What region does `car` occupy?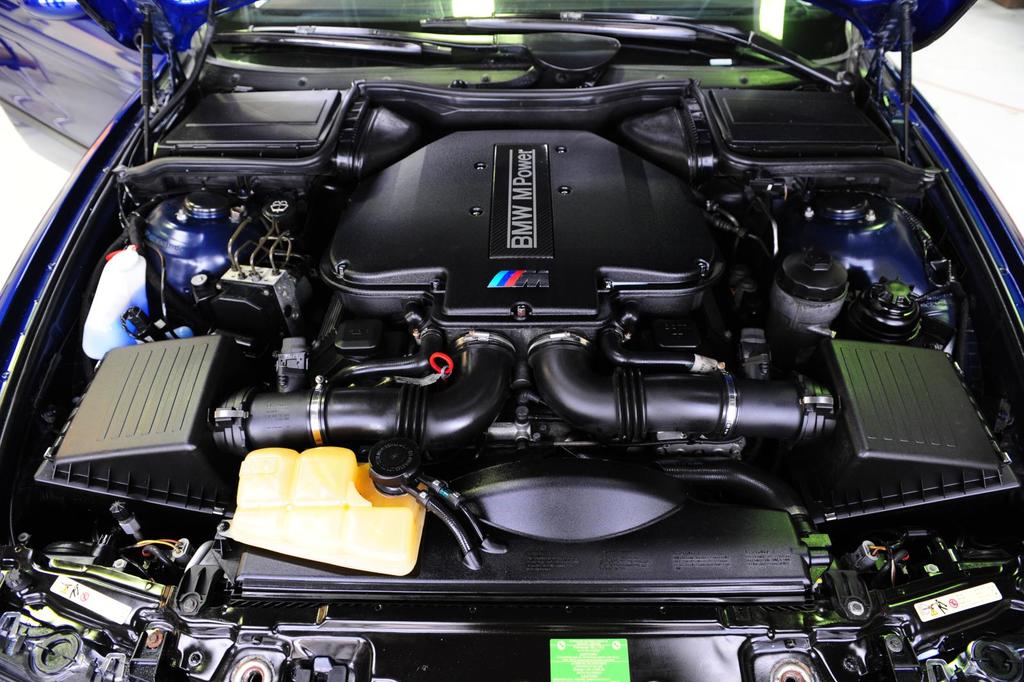
locate(0, 0, 1021, 681).
